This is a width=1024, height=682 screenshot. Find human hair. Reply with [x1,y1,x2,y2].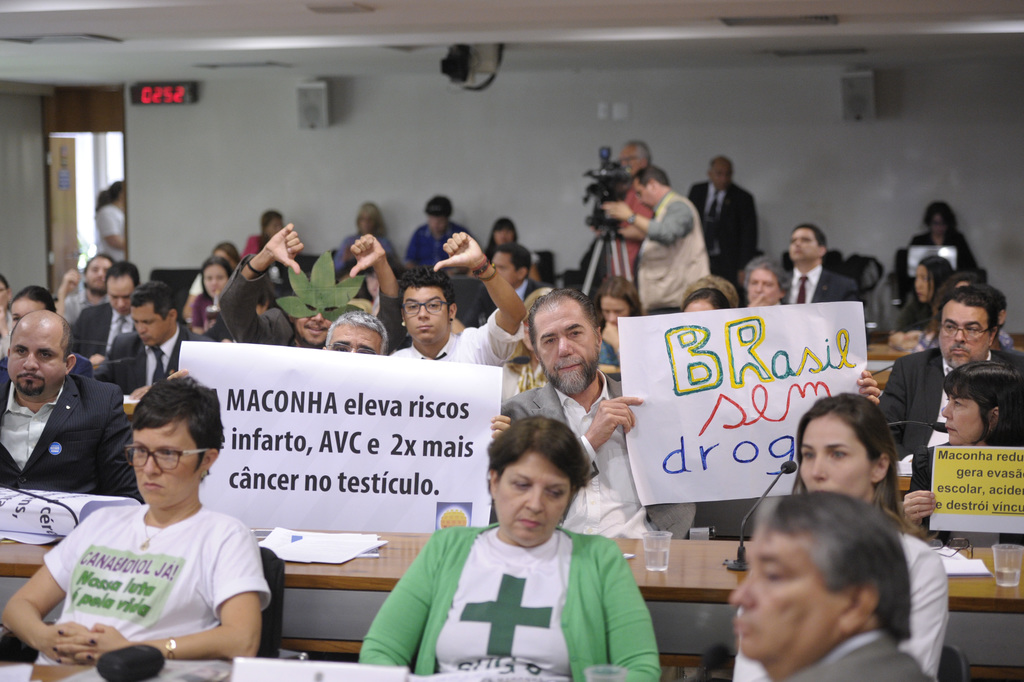
[745,256,792,287].
